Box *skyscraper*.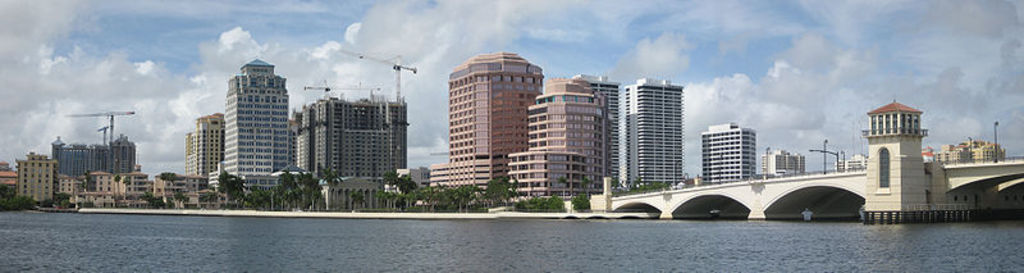
Rect(498, 81, 605, 210).
